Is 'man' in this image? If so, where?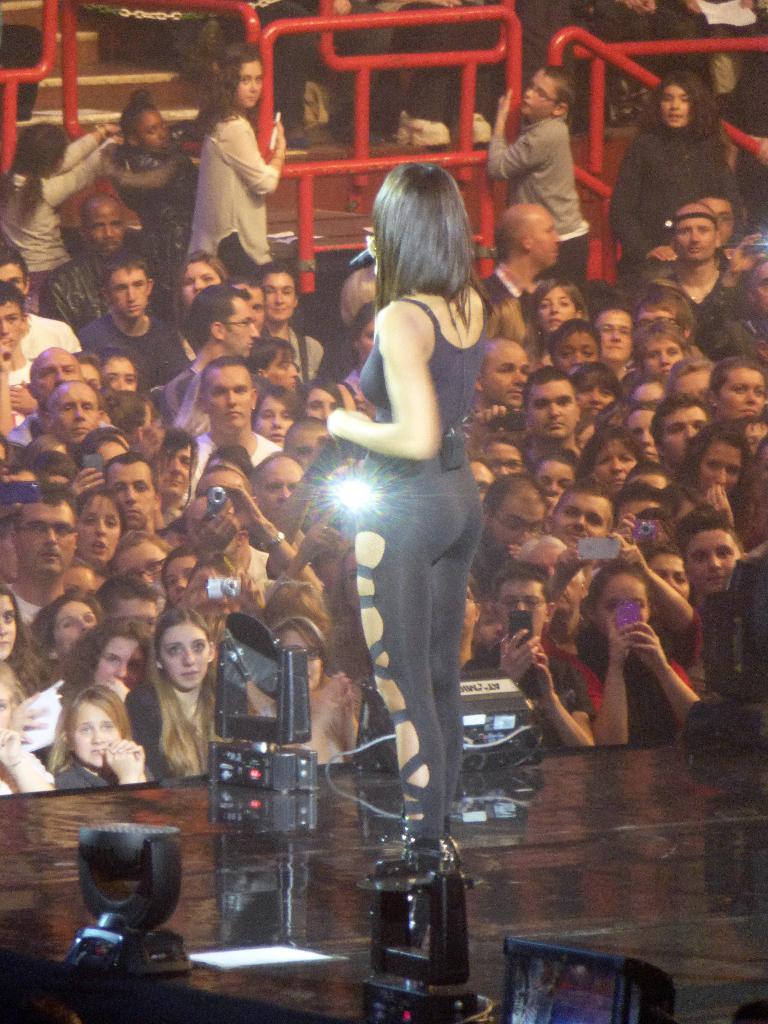
Yes, at box(460, 330, 532, 436).
